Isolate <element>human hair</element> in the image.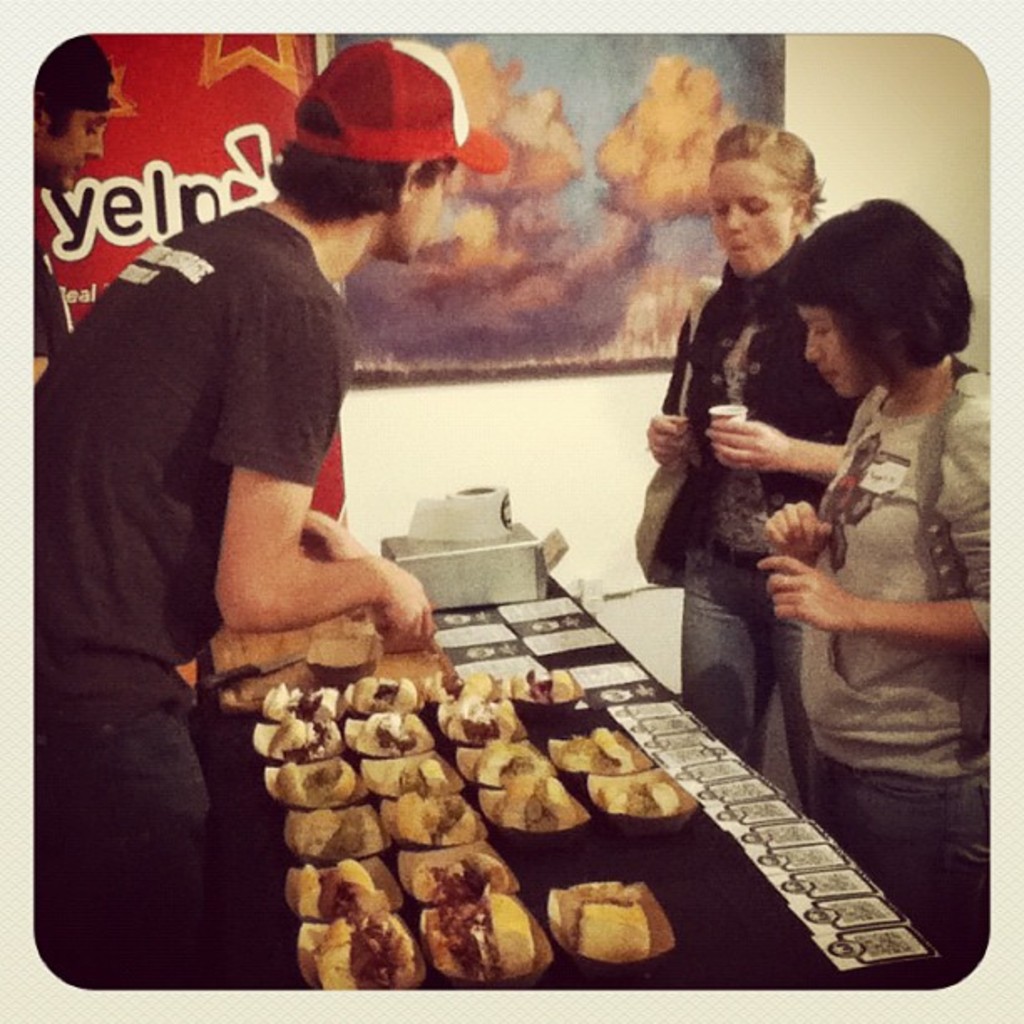
Isolated region: crop(716, 119, 823, 221).
